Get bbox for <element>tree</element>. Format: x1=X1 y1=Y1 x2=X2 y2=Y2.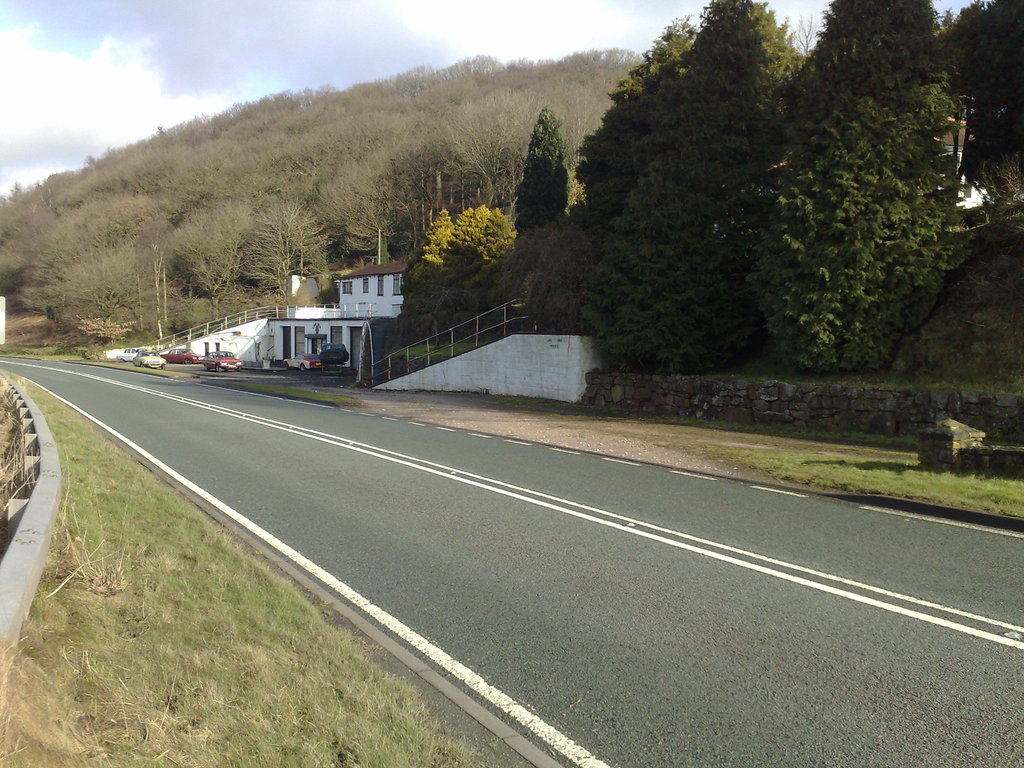
x1=756 y1=41 x2=964 y2=378.
